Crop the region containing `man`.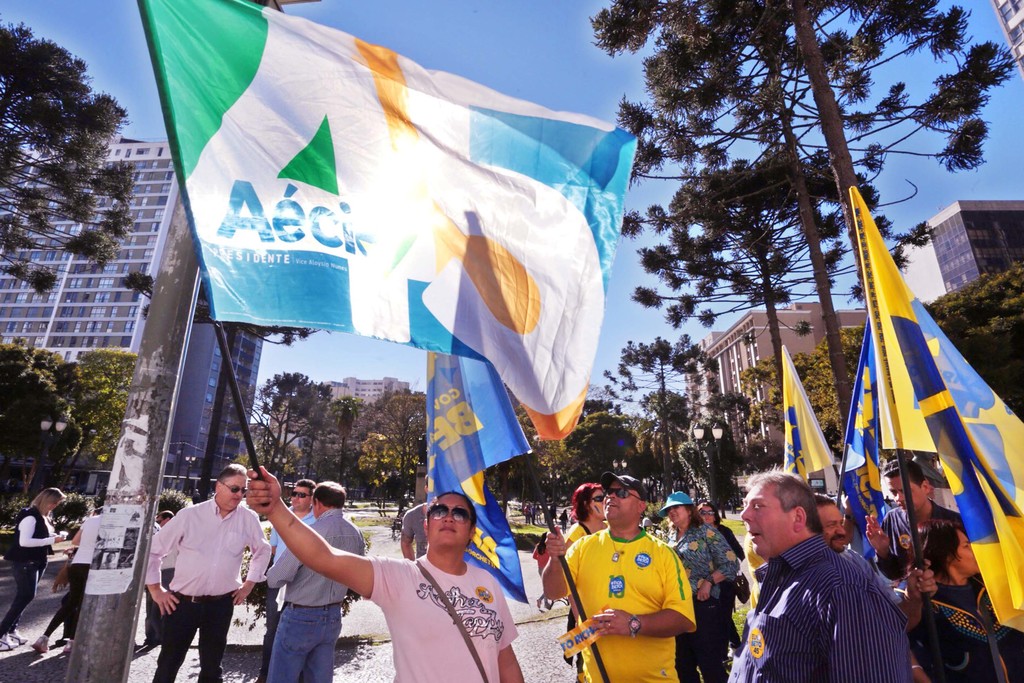
Crop region: left=142, top=465, right=268, bottom=682.
